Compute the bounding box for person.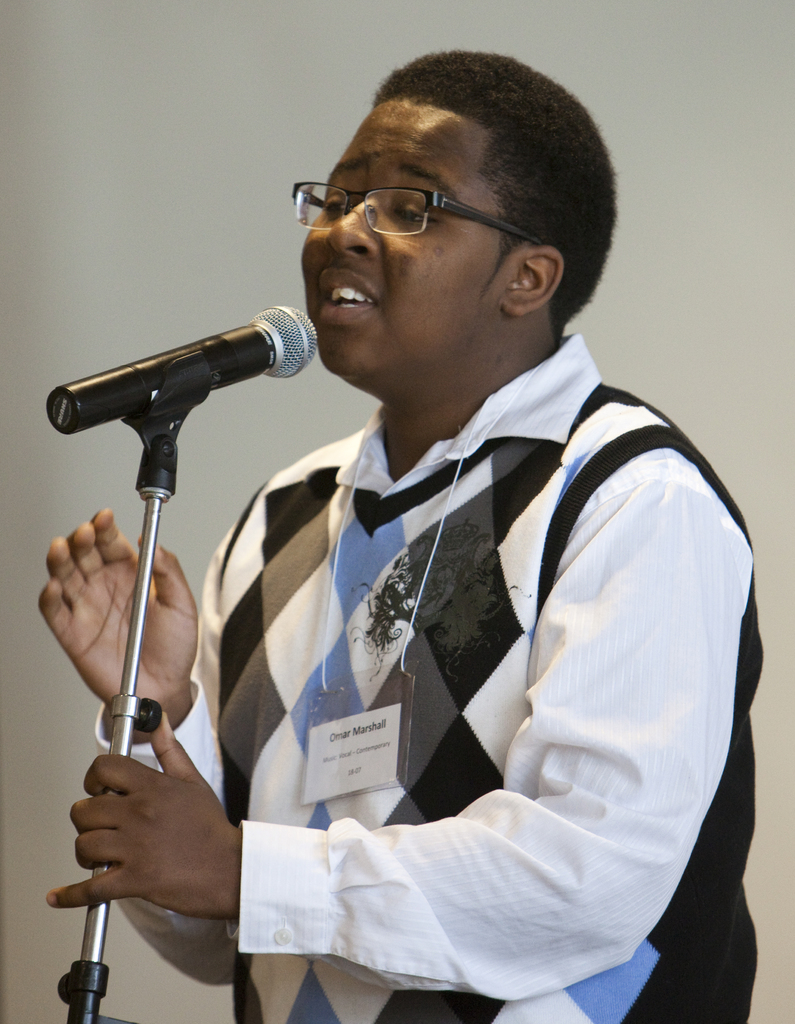
[x1=35, y1=51, x2=763, y2=1023].
